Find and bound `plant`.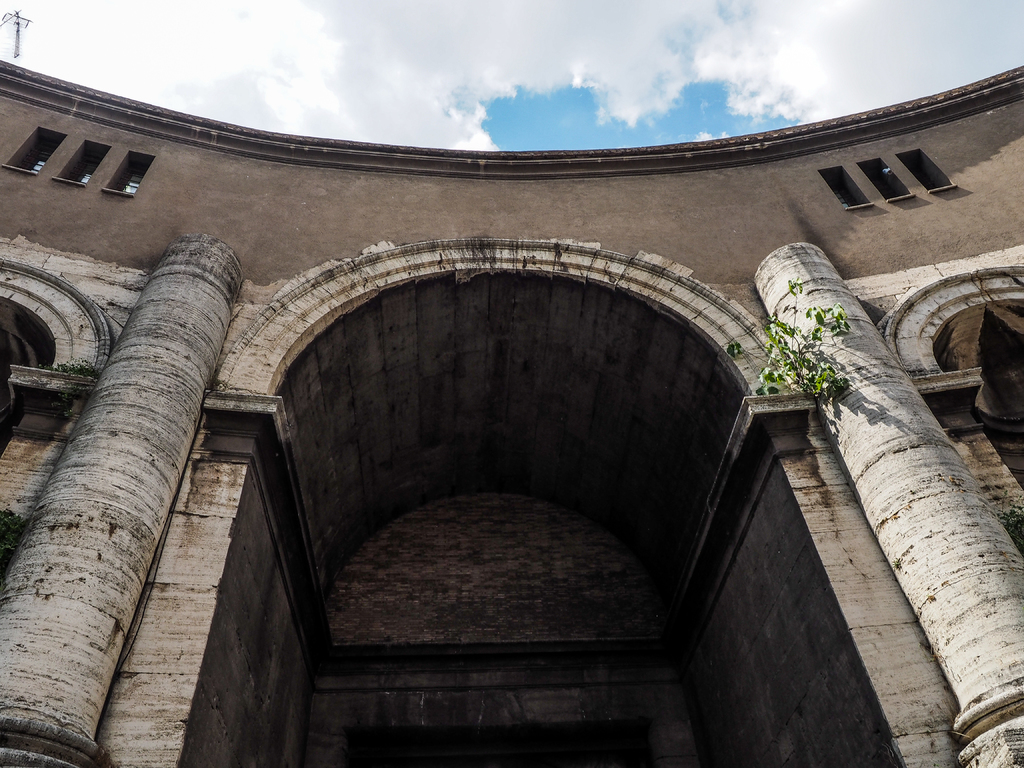
Bound: rect(30, 346, 103, 387).
